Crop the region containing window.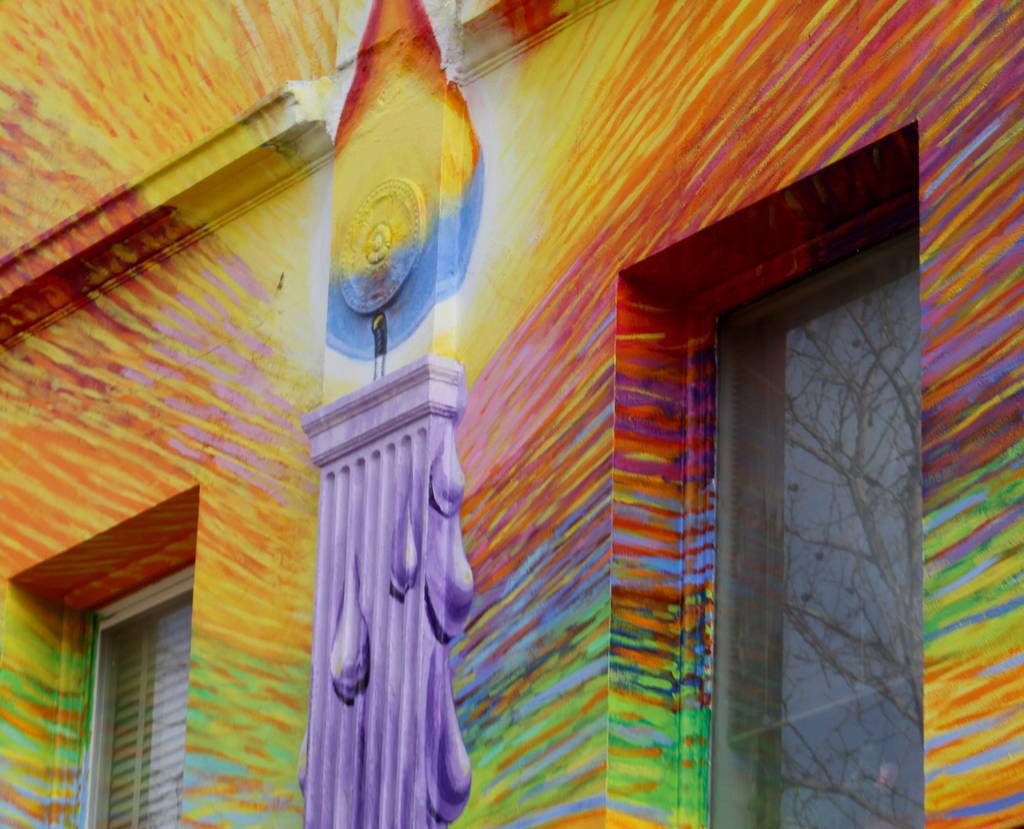
Crop region: {"x1": 62, "y1": 552, "x2": 191, "y2": 828}.
